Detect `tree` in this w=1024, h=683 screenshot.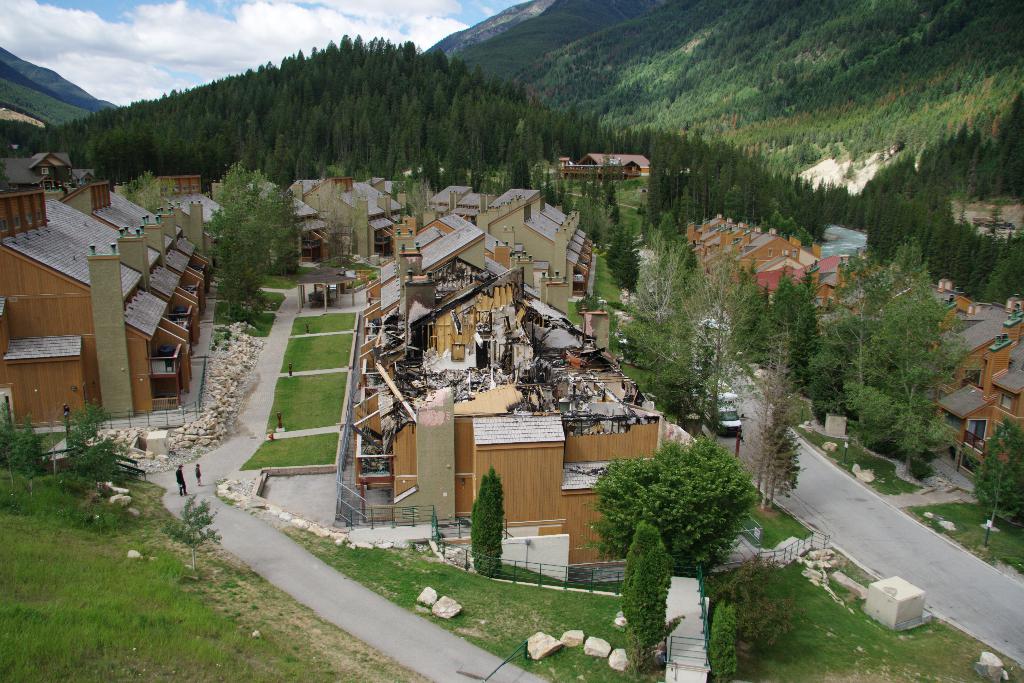
Detection: [left=681, top=254, right=748, bottom=426].
